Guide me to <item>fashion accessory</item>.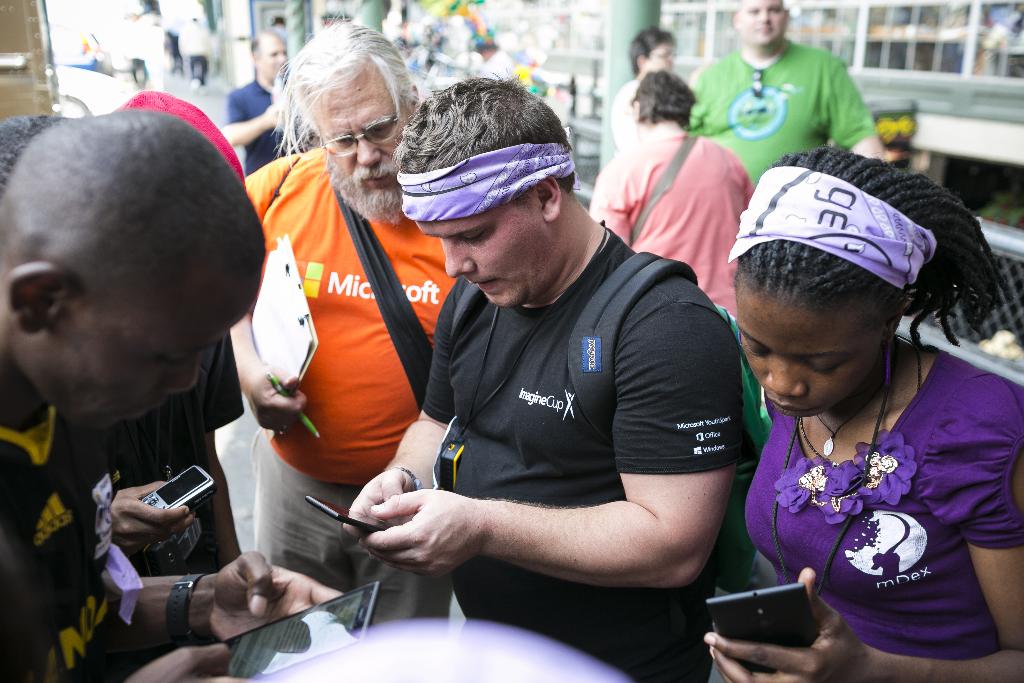
Guidance: {"x1": 900, "y1": 334, "x2": 922, "y2": 384}.
